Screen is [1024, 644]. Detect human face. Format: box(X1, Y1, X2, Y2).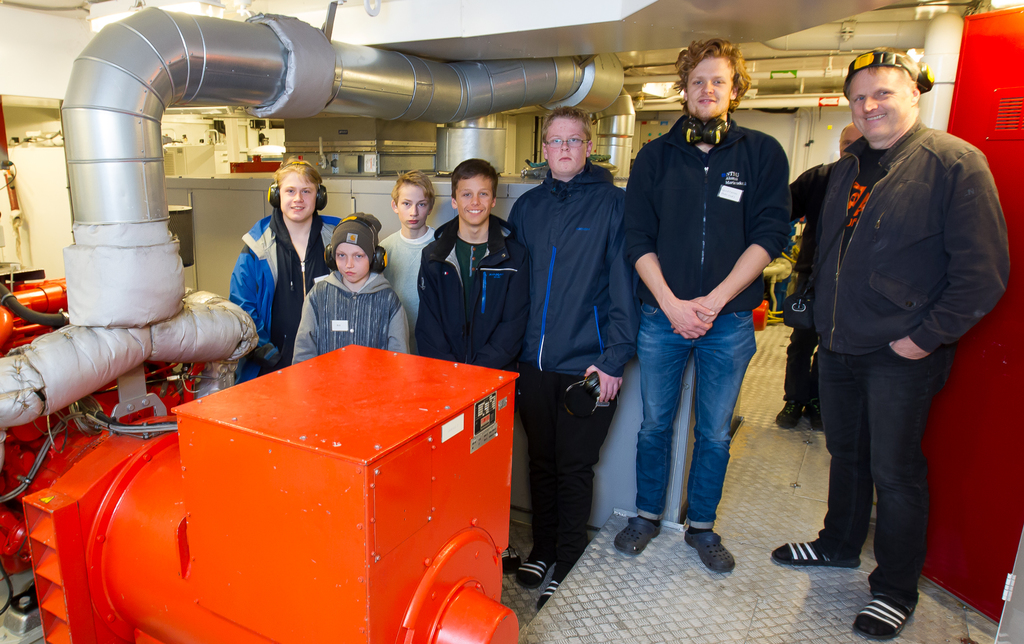
box(685, 55, 733, 120).
